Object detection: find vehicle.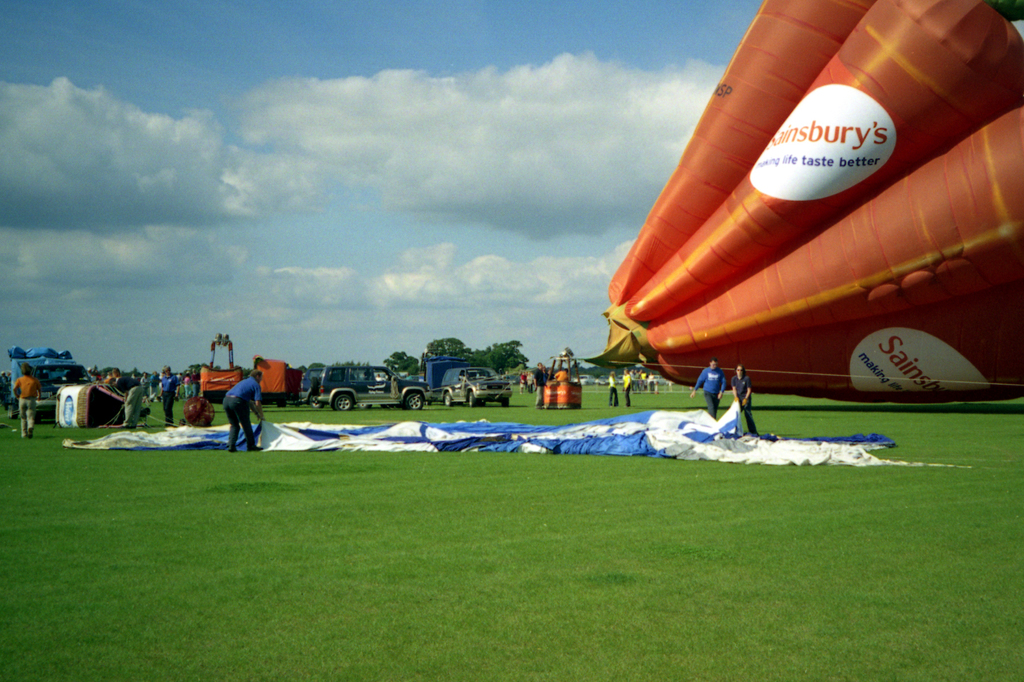
{"x1": 296, "y1": 361, "x2": 326, "y2": 410}.
